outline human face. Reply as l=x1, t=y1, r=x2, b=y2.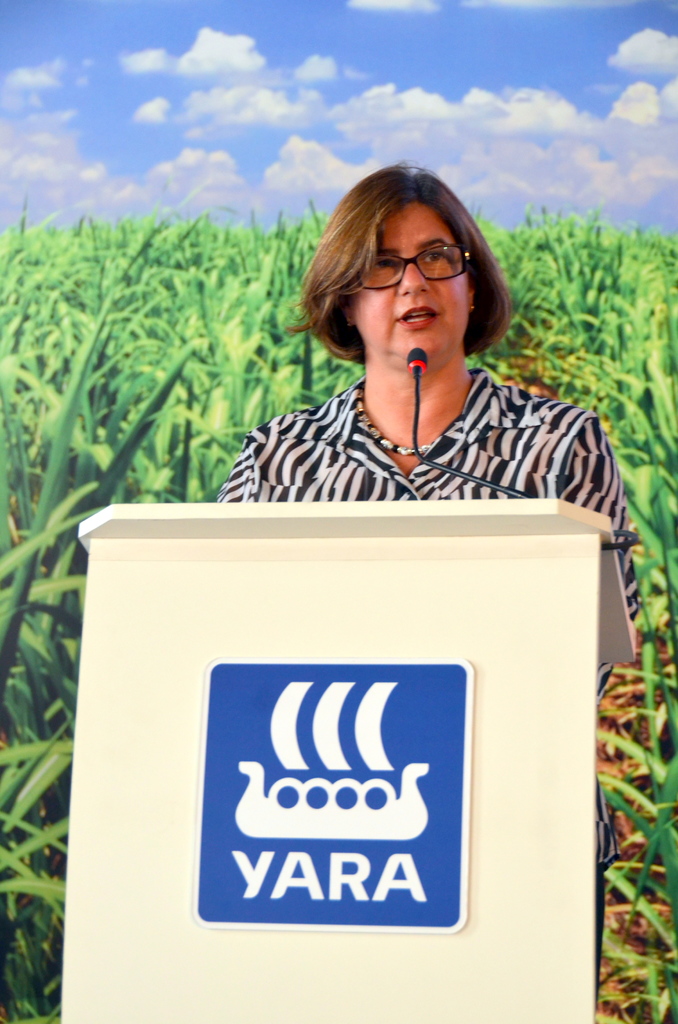
l=349, t=204, r=473, b=356.
